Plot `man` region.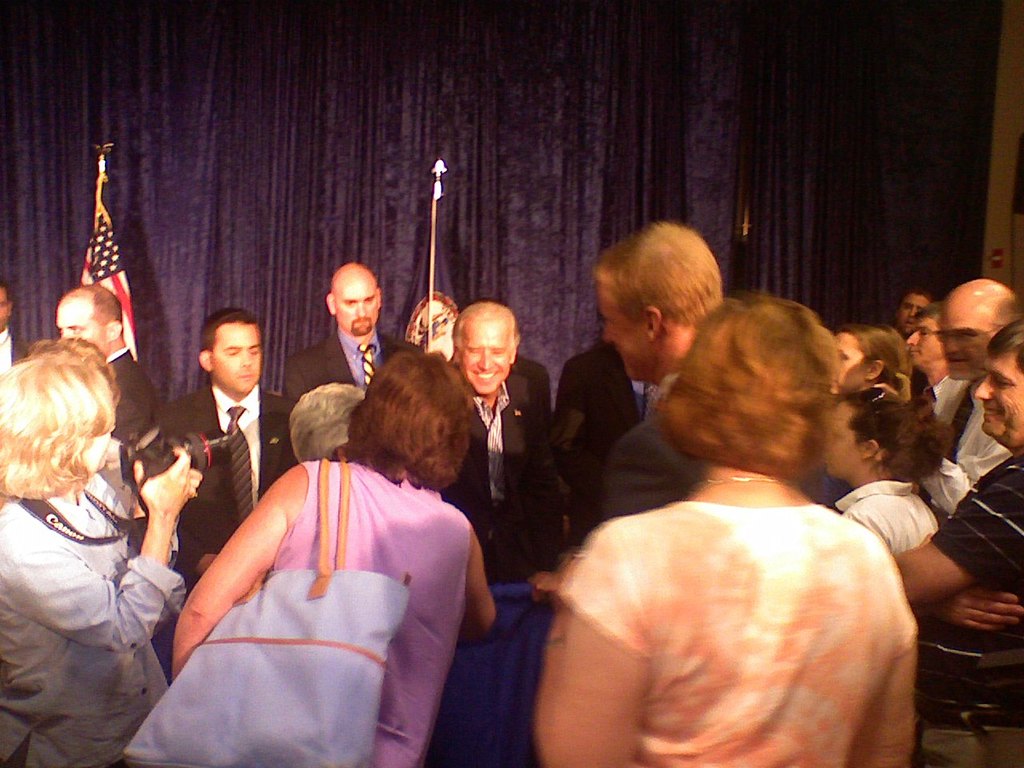
Plotted at [x1=52, y1=280, x2=162, y2=456].
